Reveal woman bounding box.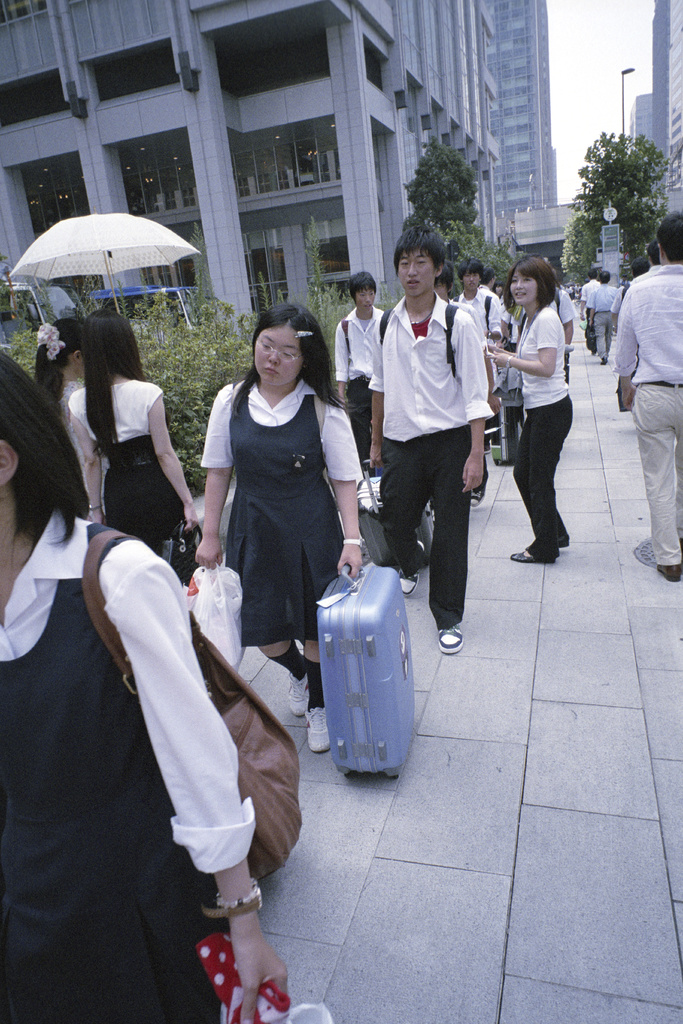
Revealed: locate(38, 317, 99, 531).
